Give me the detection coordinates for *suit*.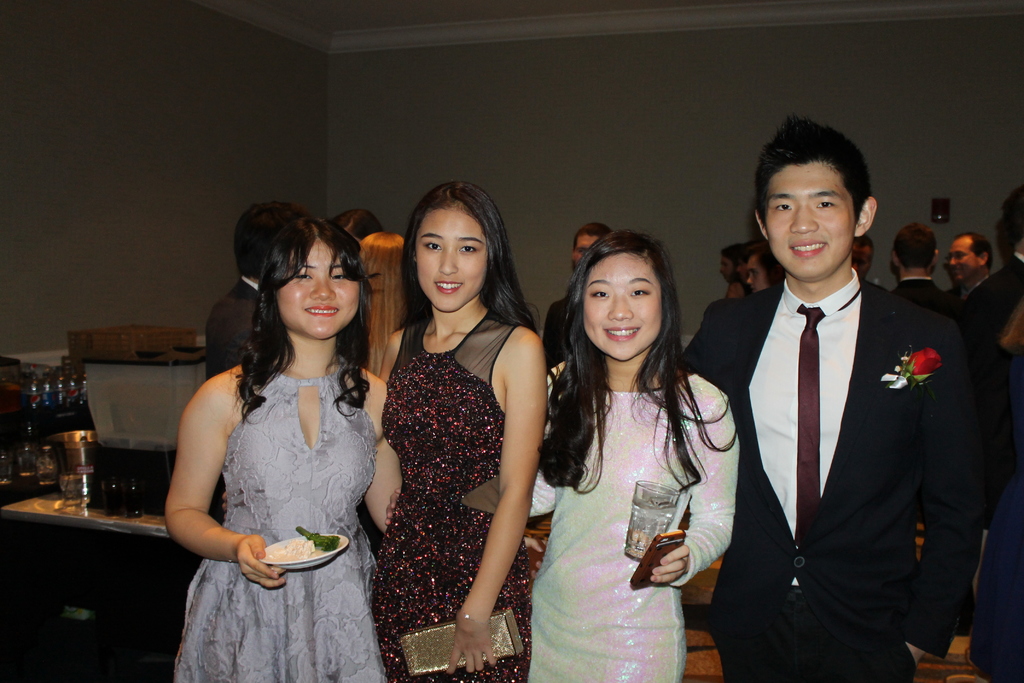
[left=732, top=212, right=915, bottom=660].
